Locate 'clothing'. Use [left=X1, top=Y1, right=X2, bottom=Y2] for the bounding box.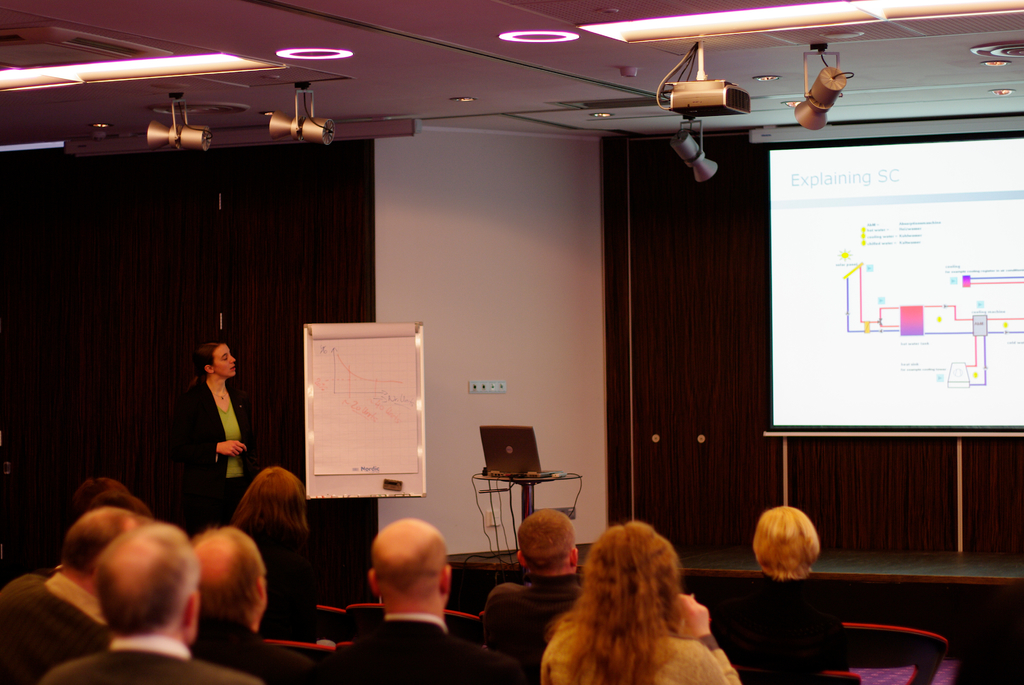
[left=187, top=374, right=268, bottom=523].
